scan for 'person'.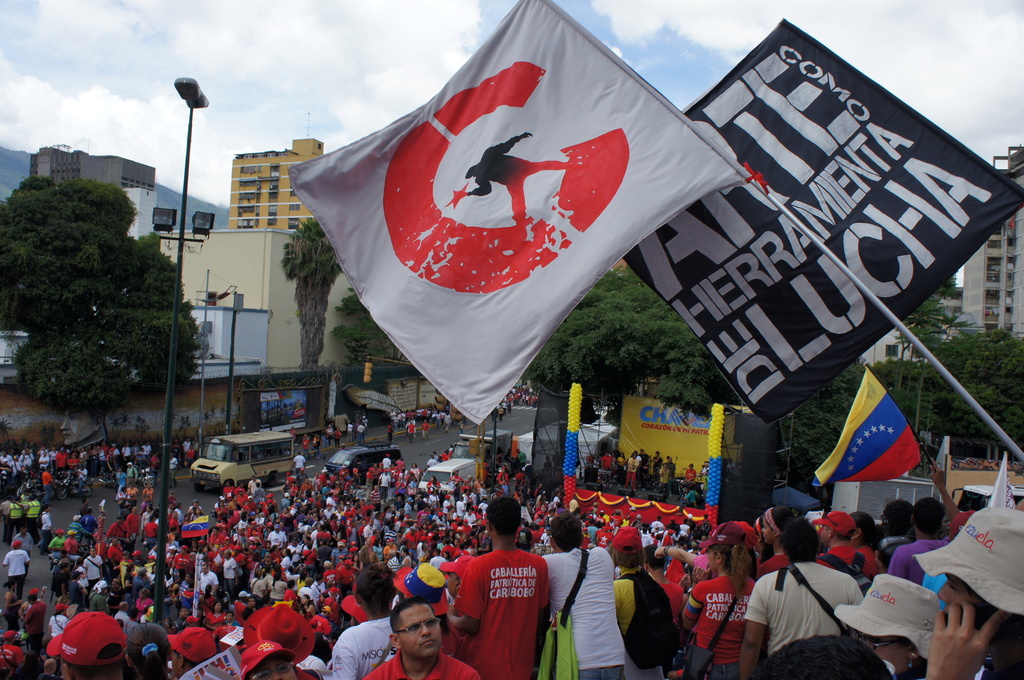
Scan result: l=445, t=511, r=553, b=668.
